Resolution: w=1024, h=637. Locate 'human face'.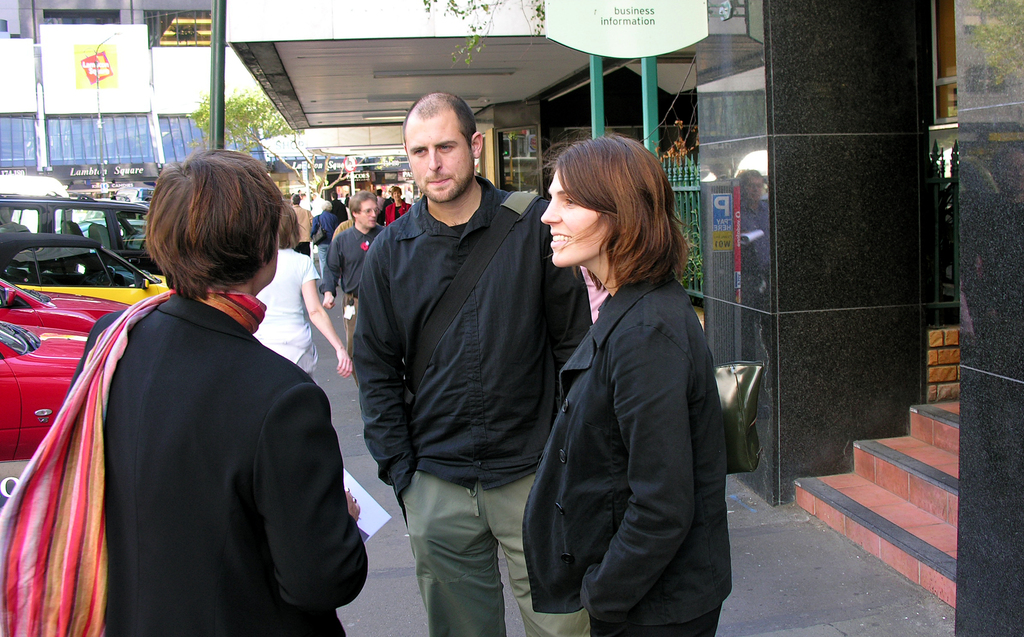
{"left": 392, "top": 191, "right": 401, "bottom": 203}.
